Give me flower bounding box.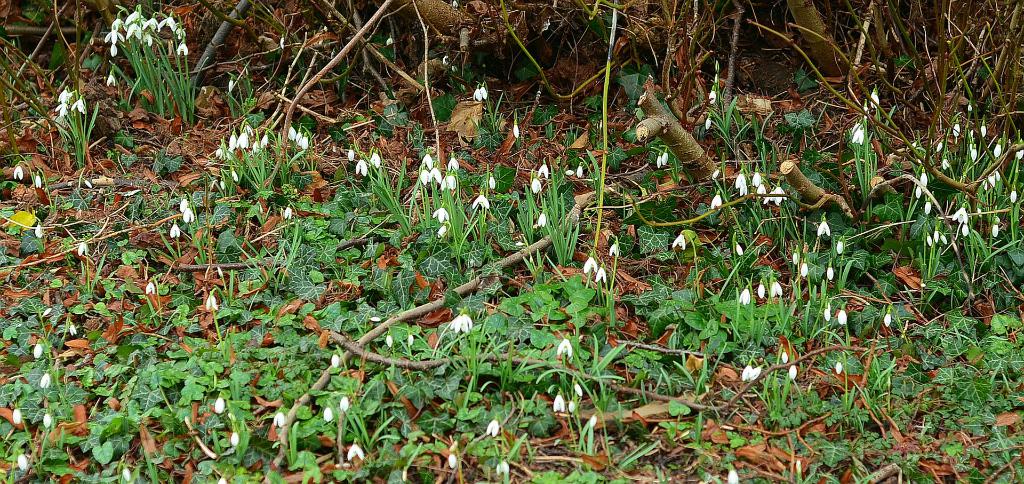
105:76:115:86.
